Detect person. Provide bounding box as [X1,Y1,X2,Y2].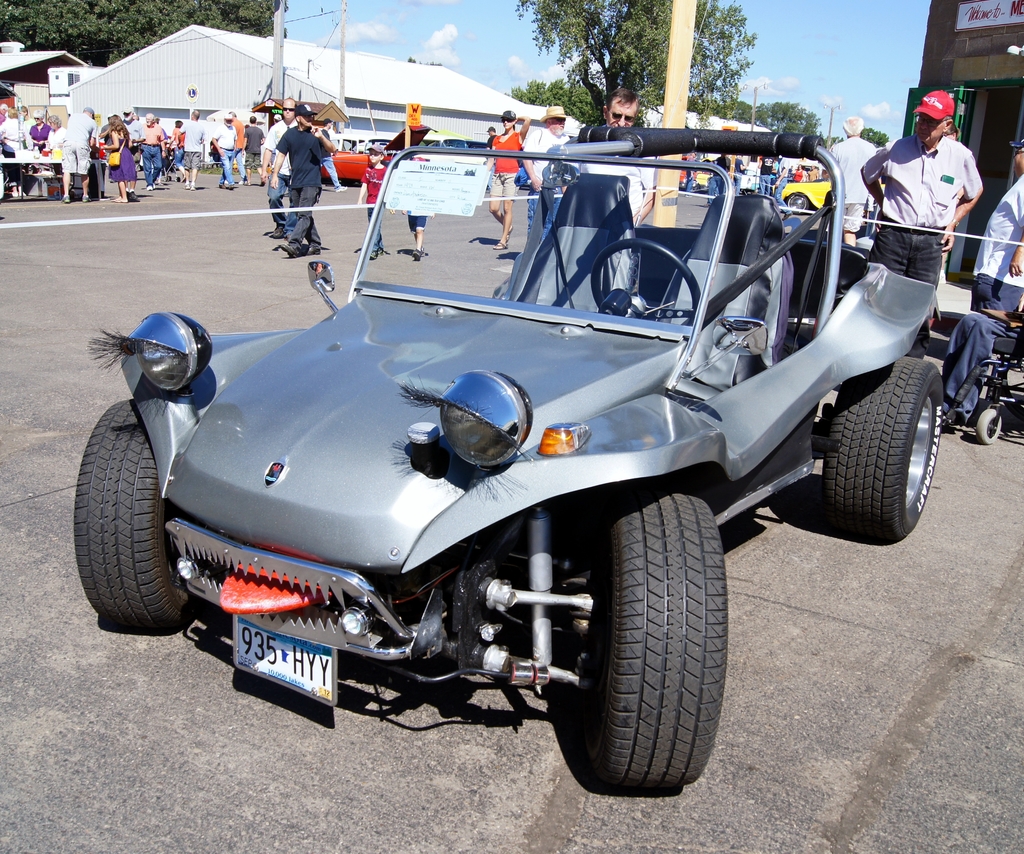
[269,106,328,260].
